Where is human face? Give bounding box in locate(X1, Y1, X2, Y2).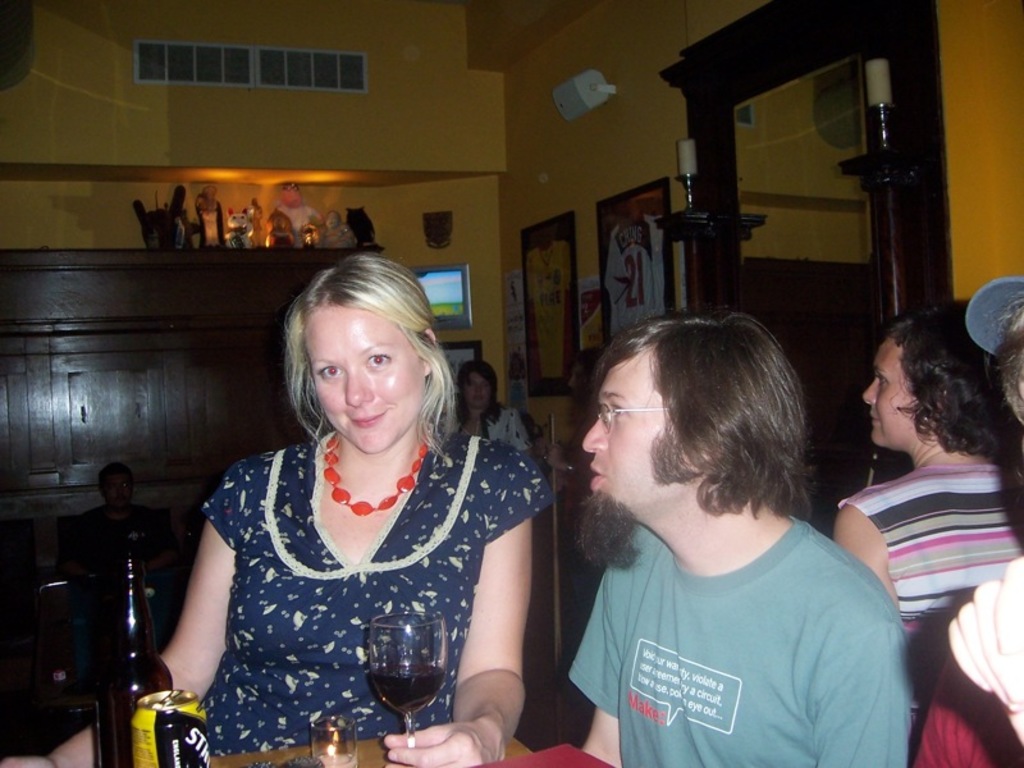
locate(457, 369, 493, 407).
